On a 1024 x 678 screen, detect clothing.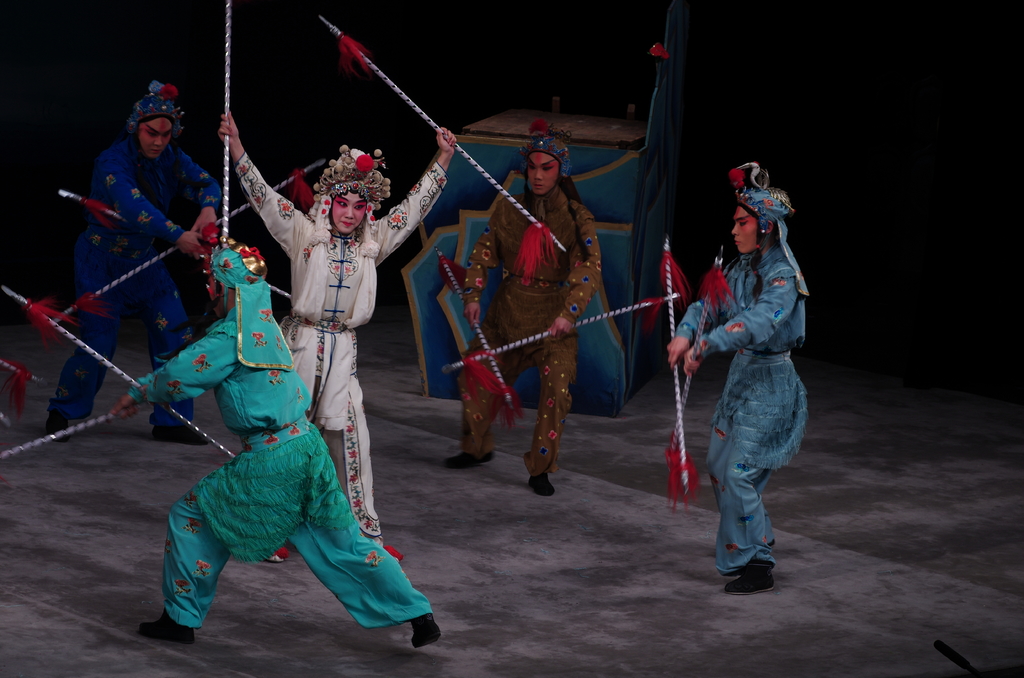
bbox=(123, 237, 430, 633).
